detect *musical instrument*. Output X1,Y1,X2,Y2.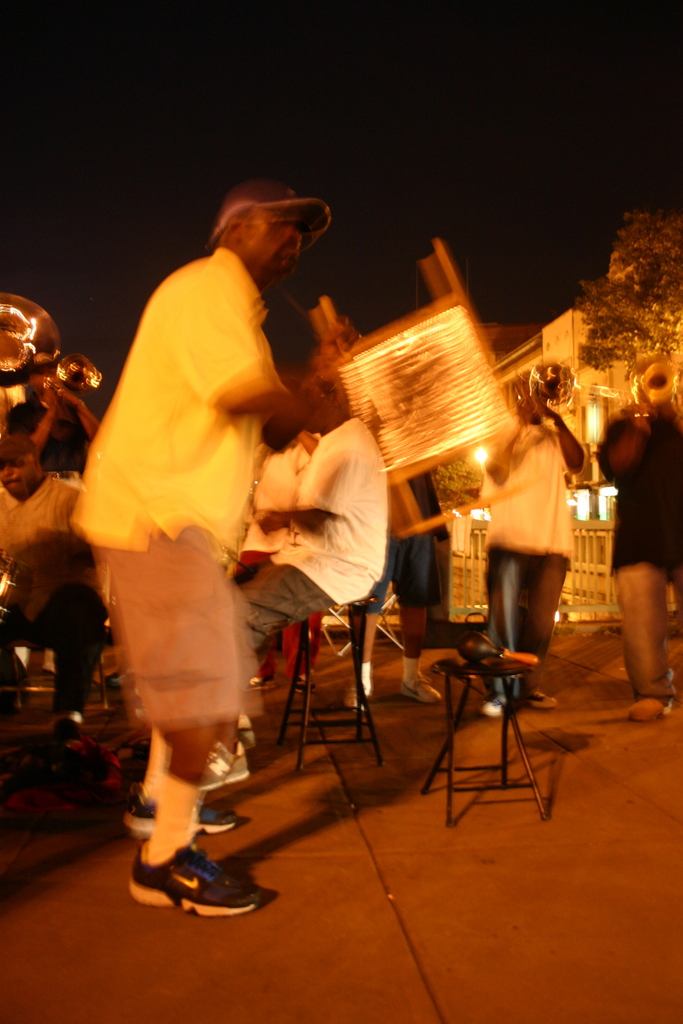
0,292,115,483.
